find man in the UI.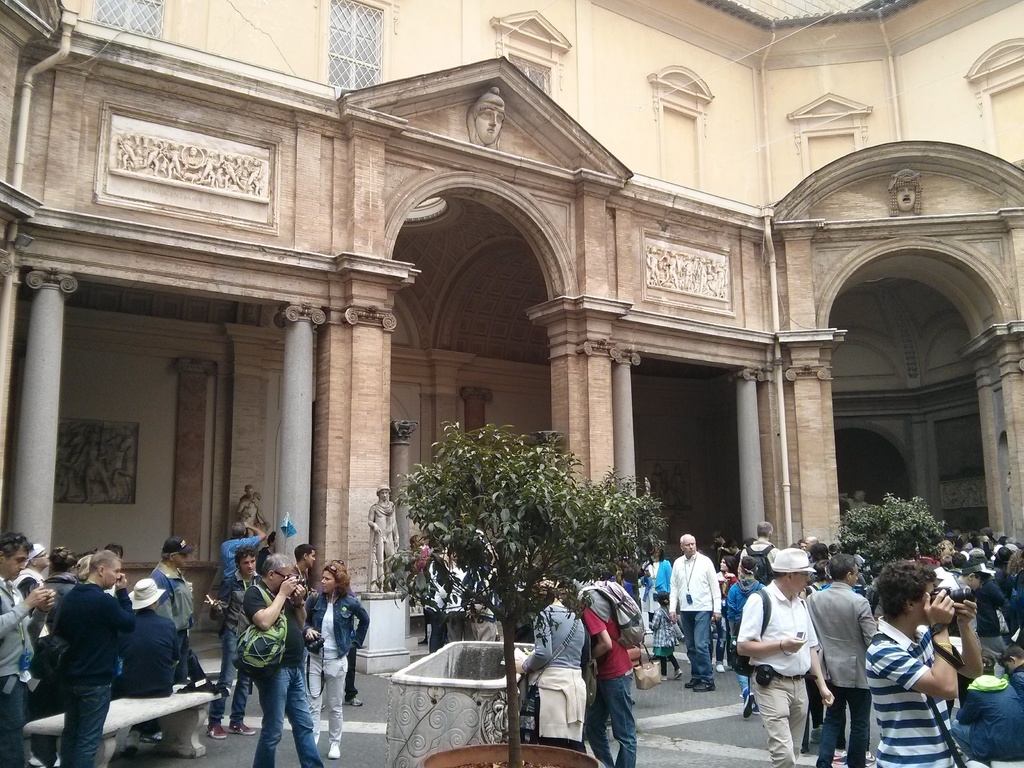
UI element at locate(735, 547, 833, 767).
